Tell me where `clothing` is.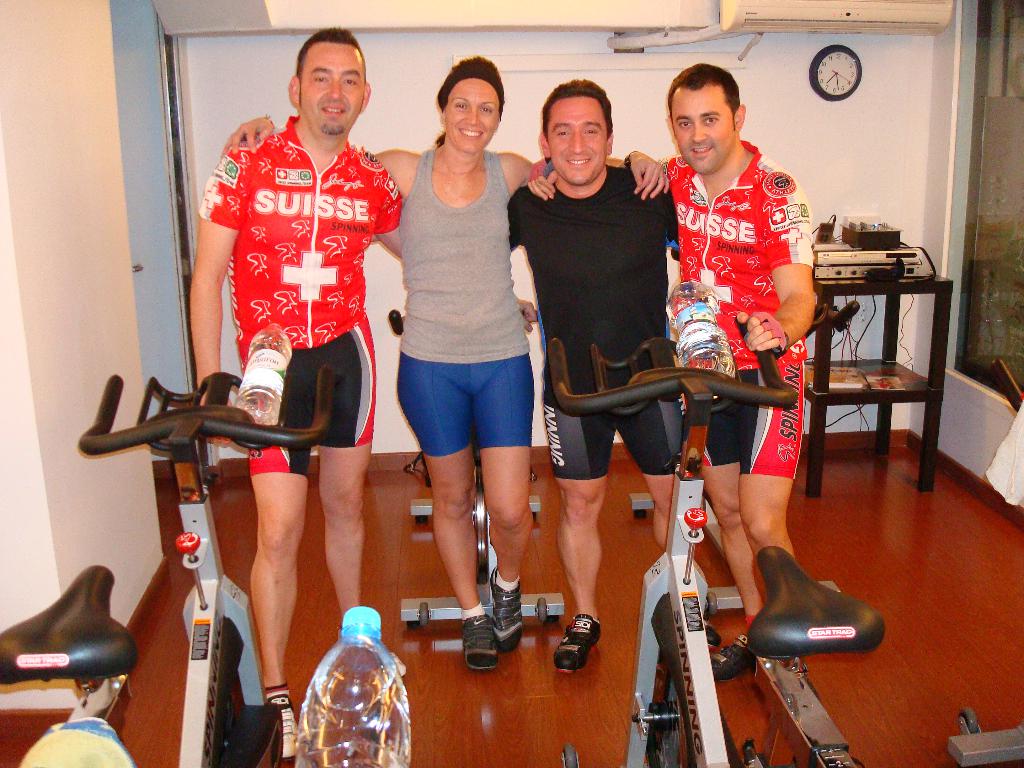
`clothing` is at select_region(659, 132, 826, 482).
